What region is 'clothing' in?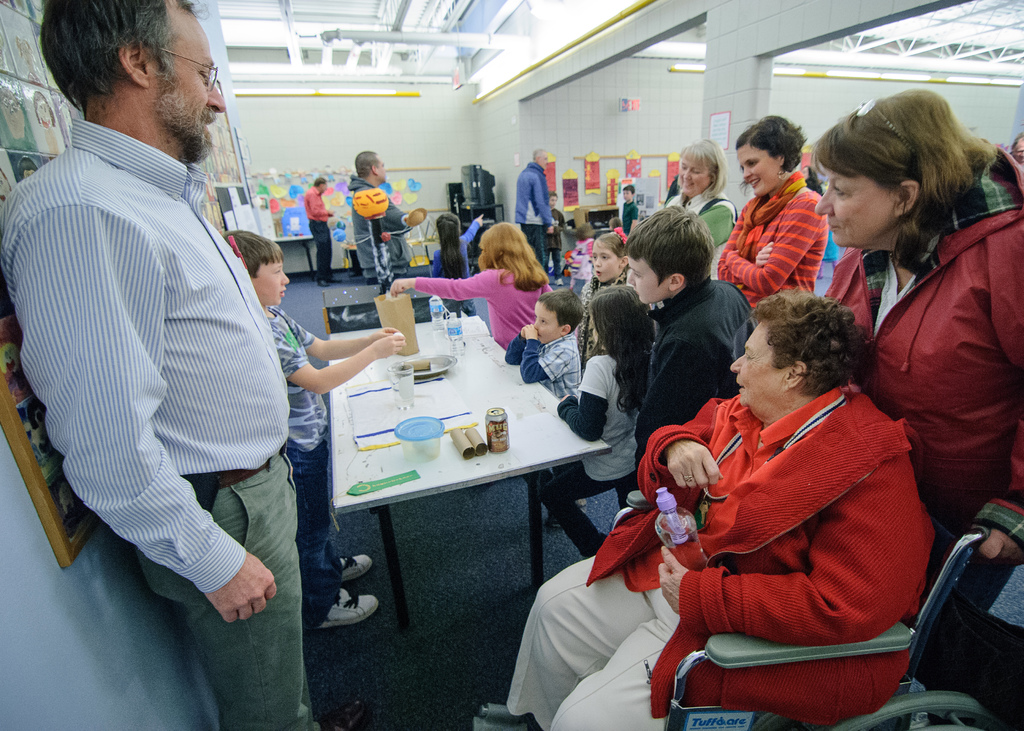
[x1=621, y1=397, x2=960, y2=730].
